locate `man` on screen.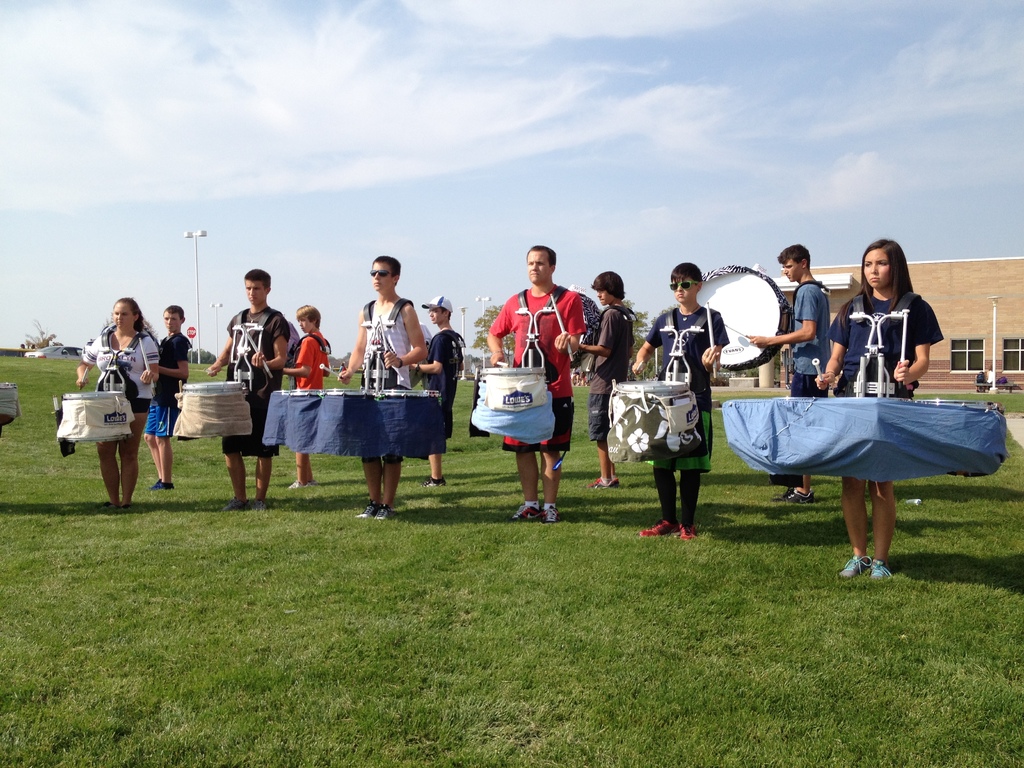
On screen at 404, 297, 432, 356.
